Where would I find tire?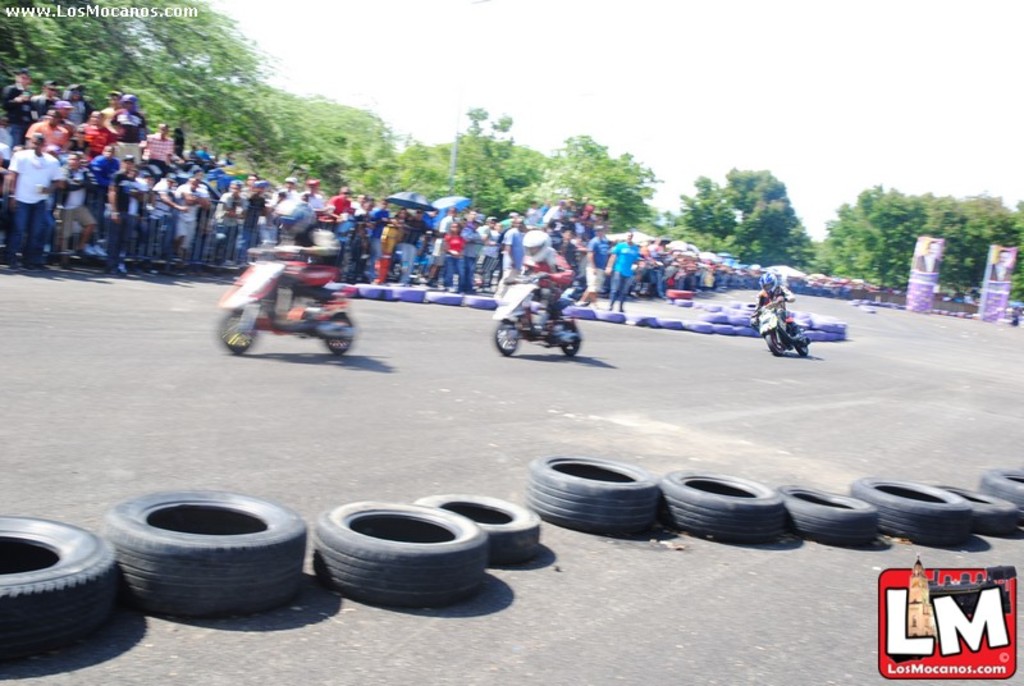
At (x1=214, y1=305, x2=259, y2=353).
